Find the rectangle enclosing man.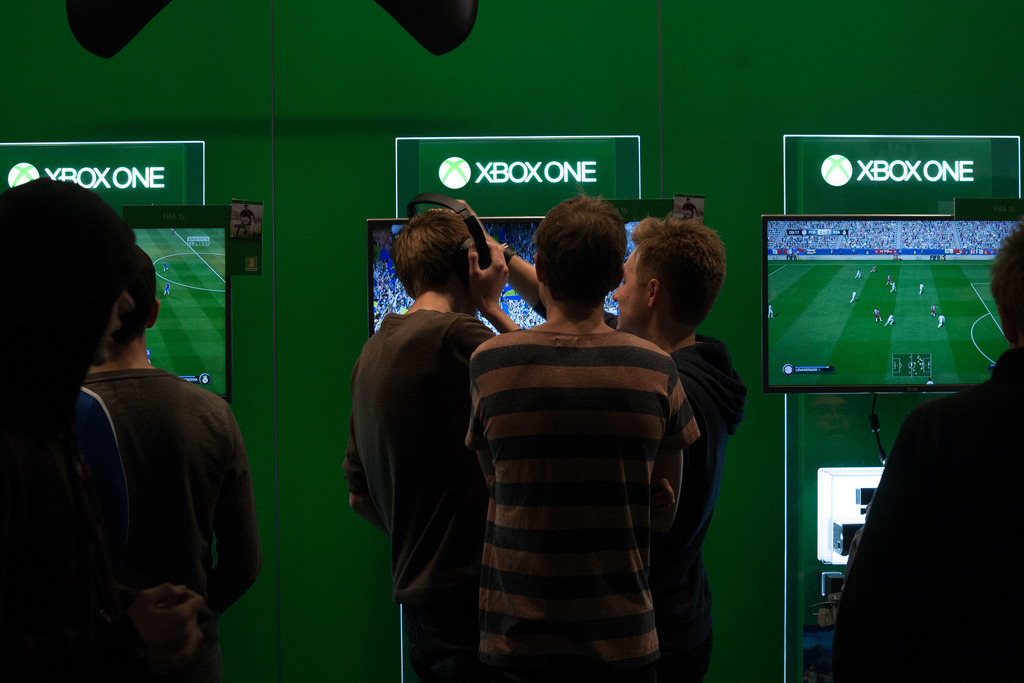
crop(86, 240, 261, 682).
